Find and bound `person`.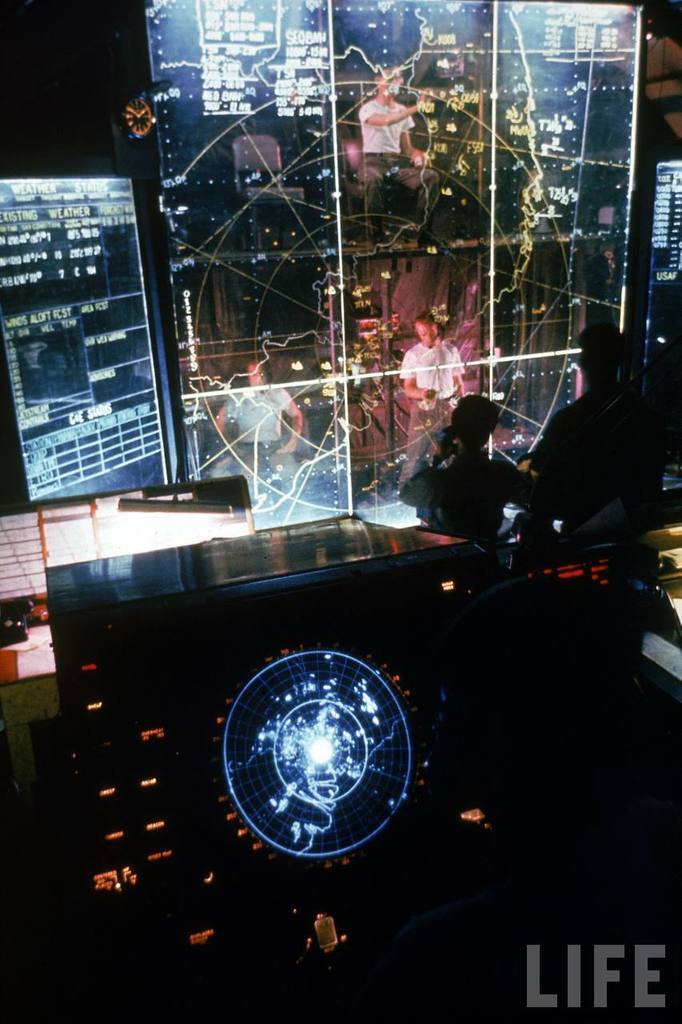
Bound: <region>217, 359, 305, 487</region>.
